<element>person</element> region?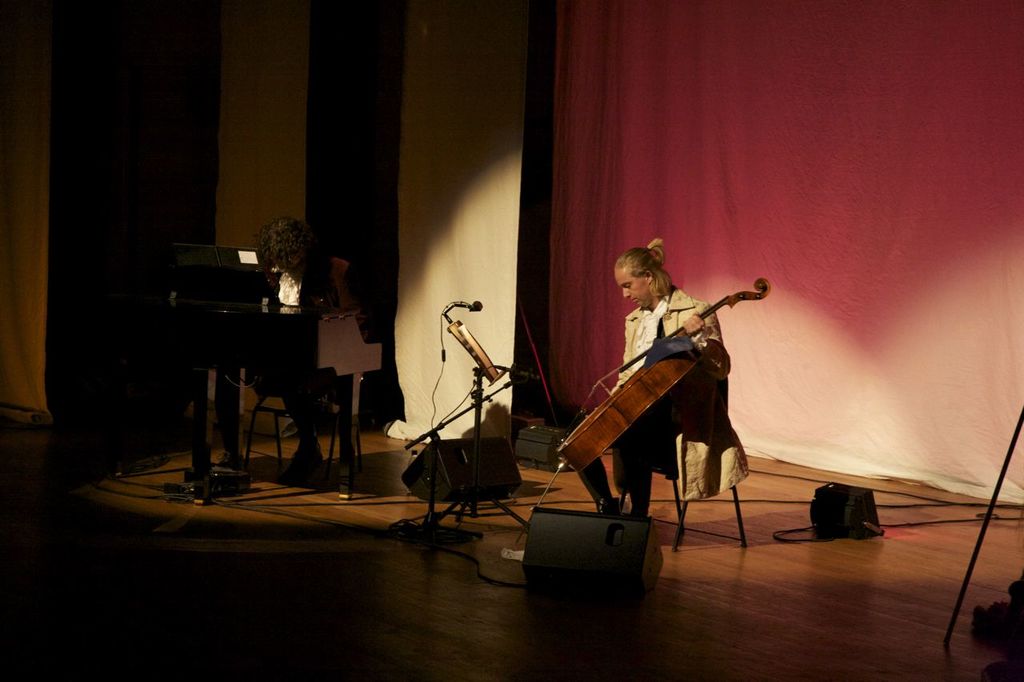
bbox=(579, 231, 746, 555)
